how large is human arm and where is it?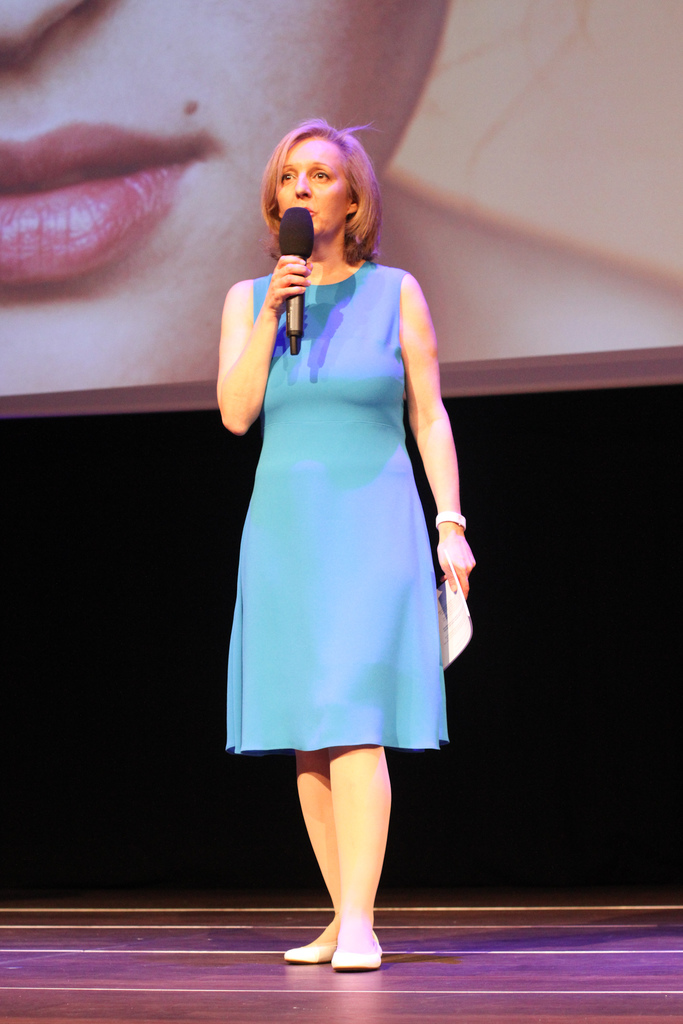
Bounding box: box=[209, 243, 311, 435].
